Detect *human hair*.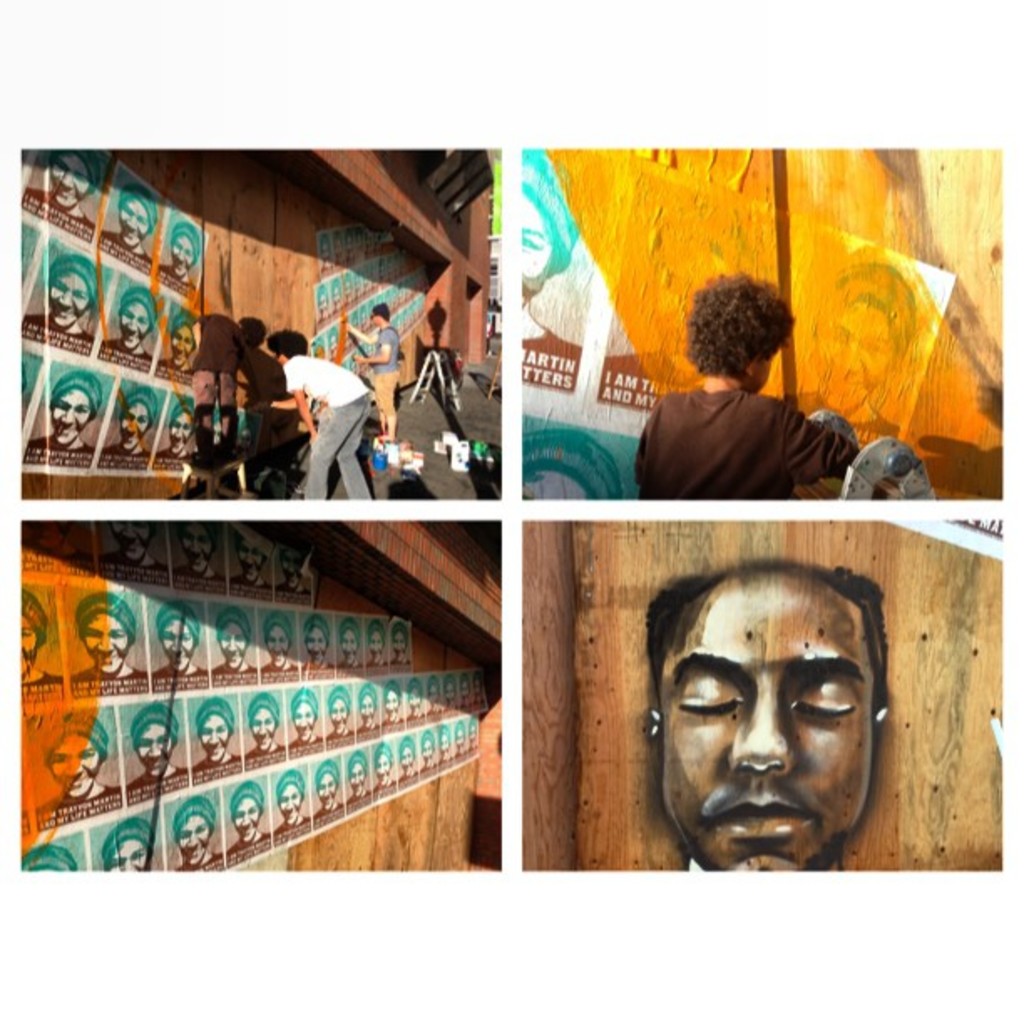
Detected at bbox=(358, 684, 378, 723).
